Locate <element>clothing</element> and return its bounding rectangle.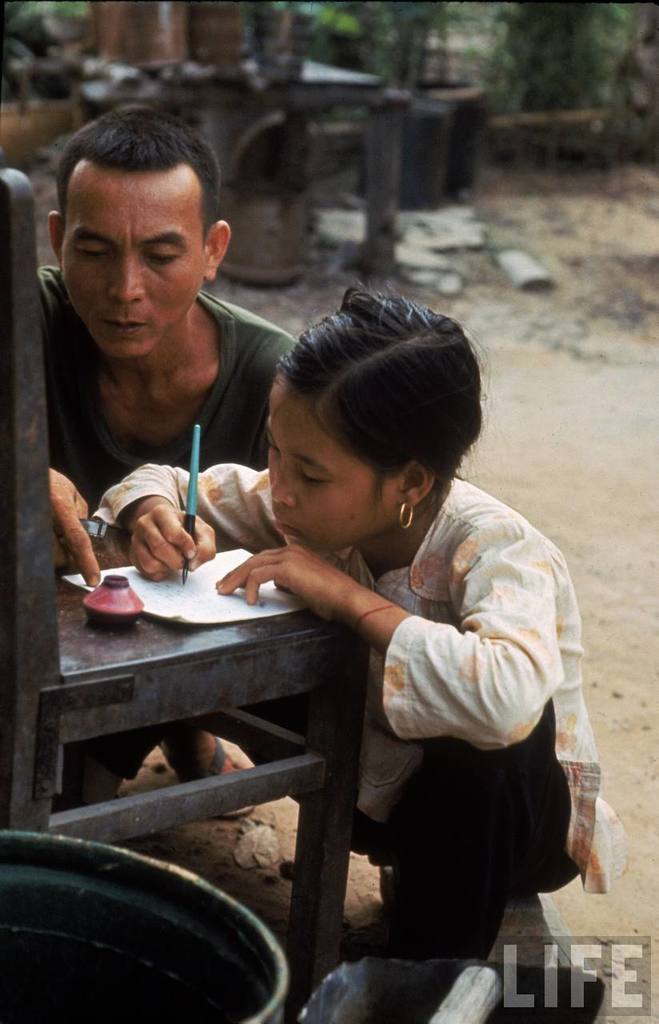
[x1=40, y1=255, x2=295, y2=466].
